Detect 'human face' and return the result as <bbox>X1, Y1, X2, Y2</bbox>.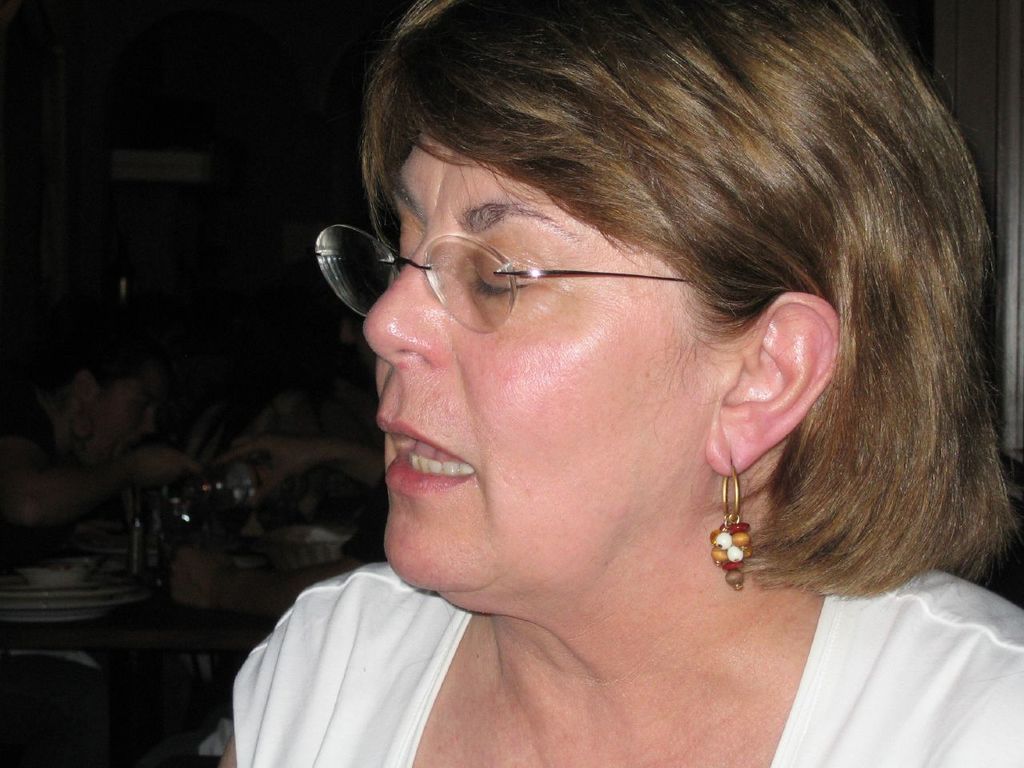
<bbox>362, 134, 742, 593</bbox>.
